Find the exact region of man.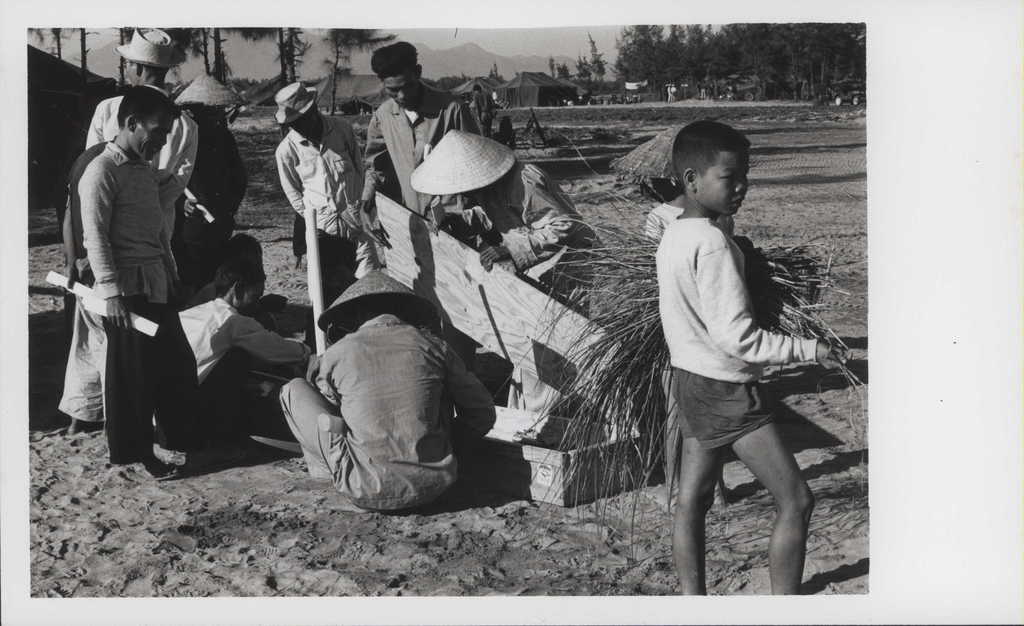
Exact region: pyautogui.locateOnScreen(402, 121, 628, 330).
